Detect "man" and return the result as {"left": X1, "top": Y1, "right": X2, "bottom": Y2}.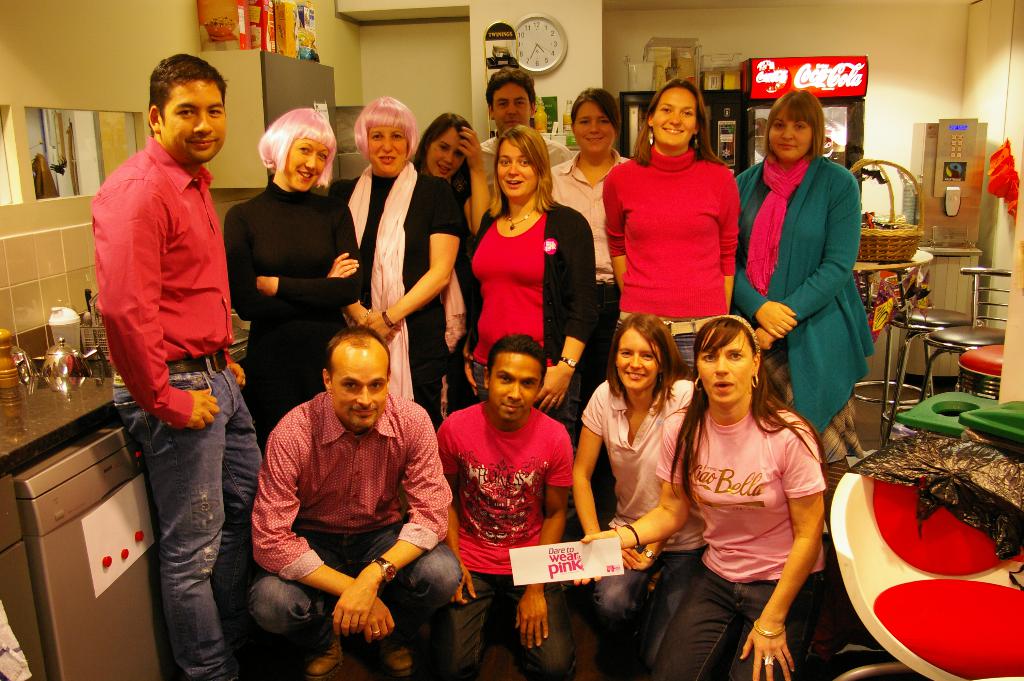
{"left": 244, "top": 324, "right": 461, "bottom": 680}.
